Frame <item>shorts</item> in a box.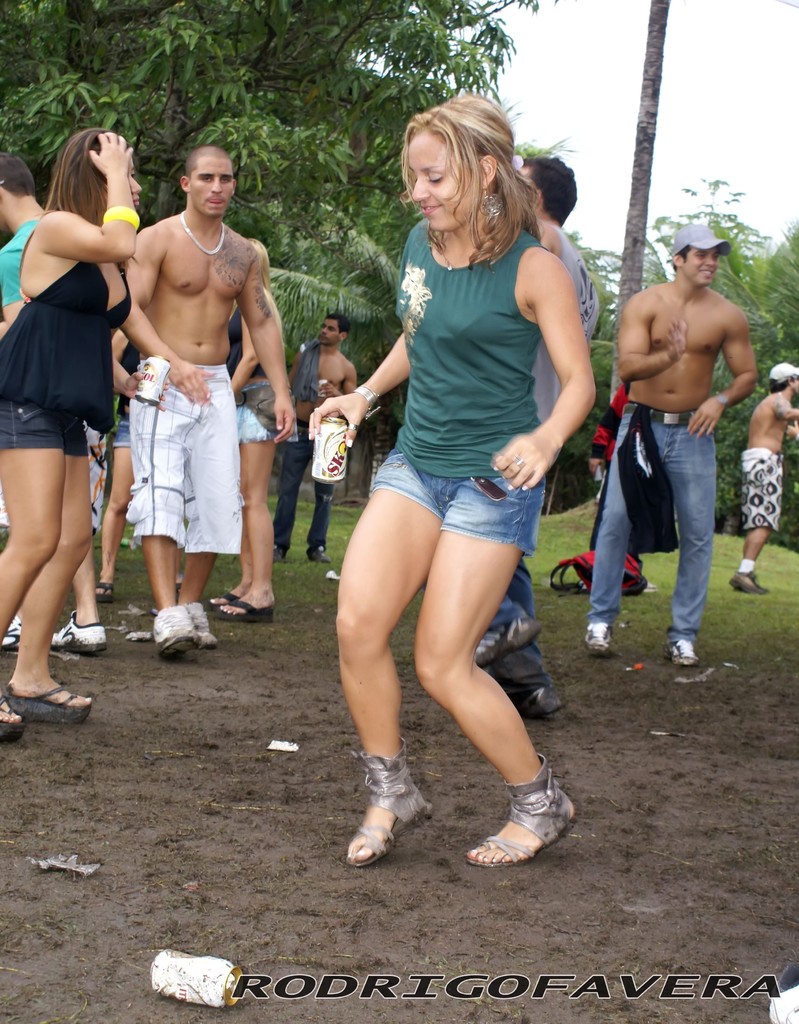
<box>234,406,285,442</box>.
